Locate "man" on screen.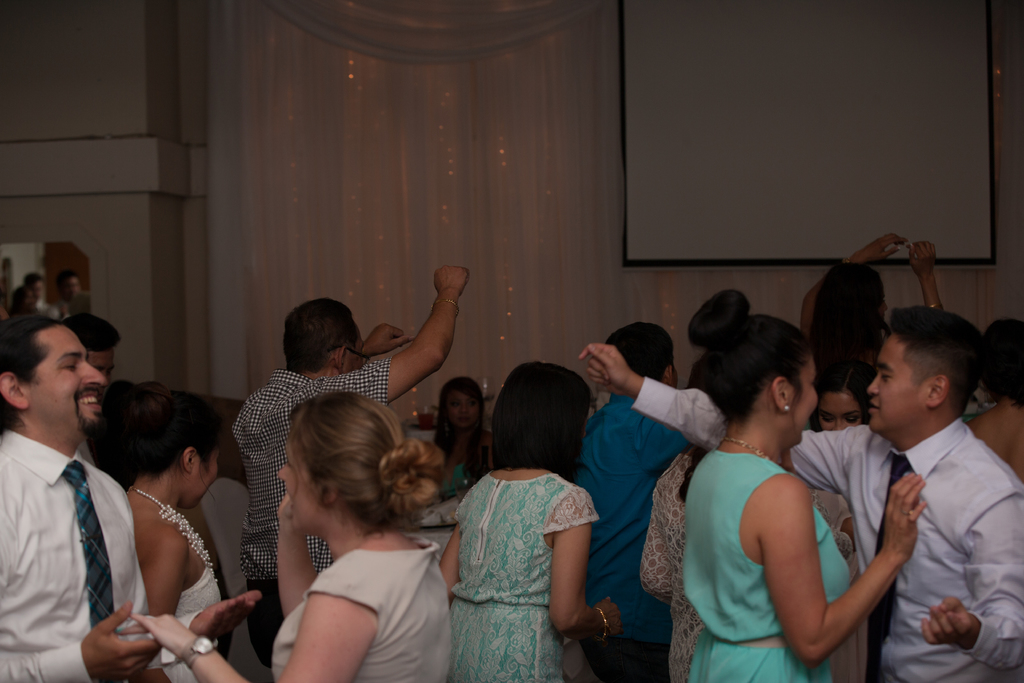
On screen at [left=237, top=267, right=472, bottom=682].
